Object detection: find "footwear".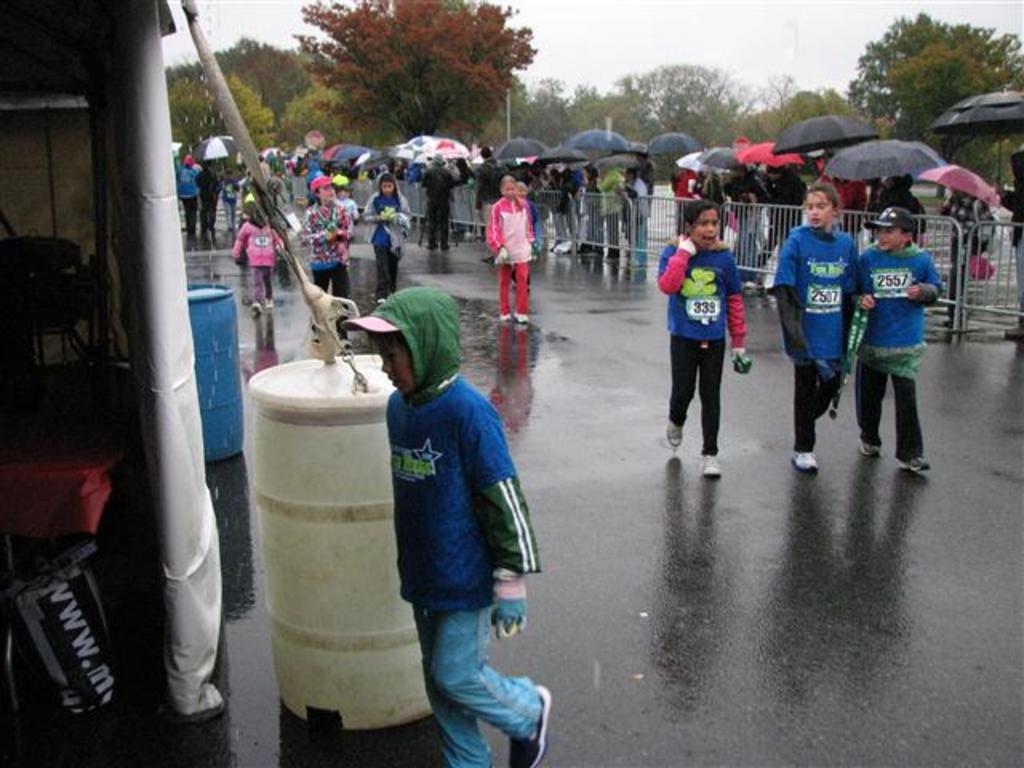
select_region(893, 451, 934, 472).
